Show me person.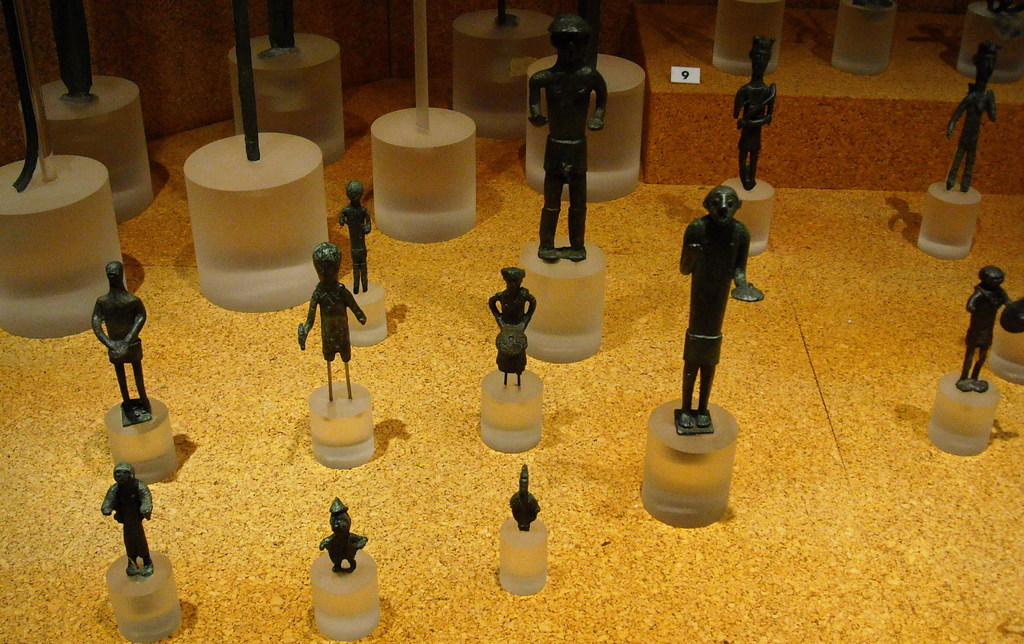
person is here: select_region(296, 243, 360, 366).
